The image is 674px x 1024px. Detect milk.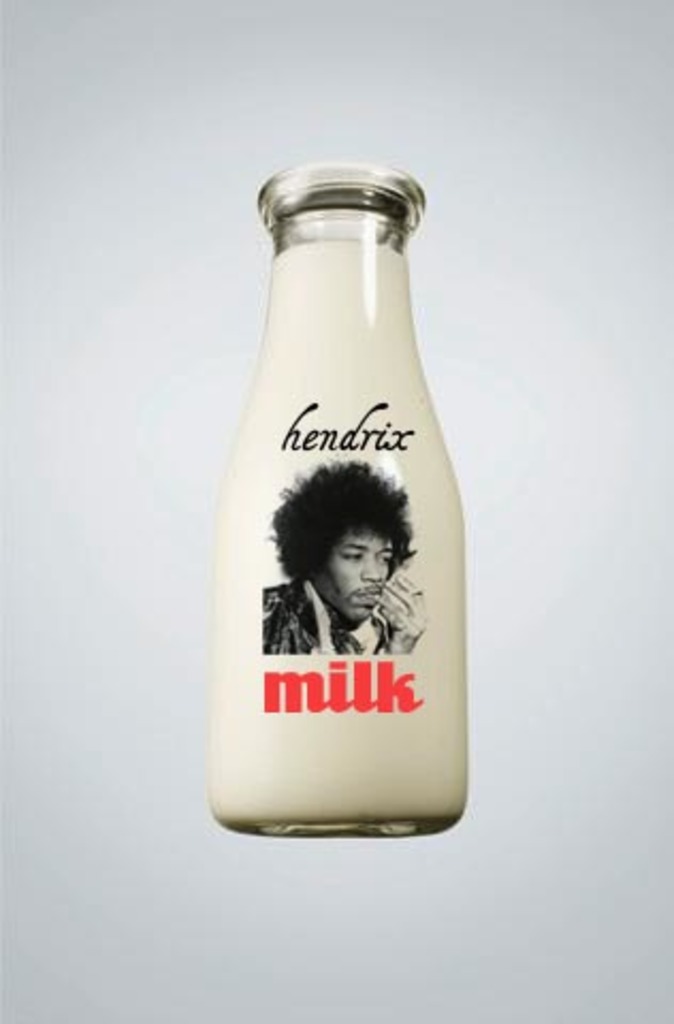
Detection: [213,241,465,819].
